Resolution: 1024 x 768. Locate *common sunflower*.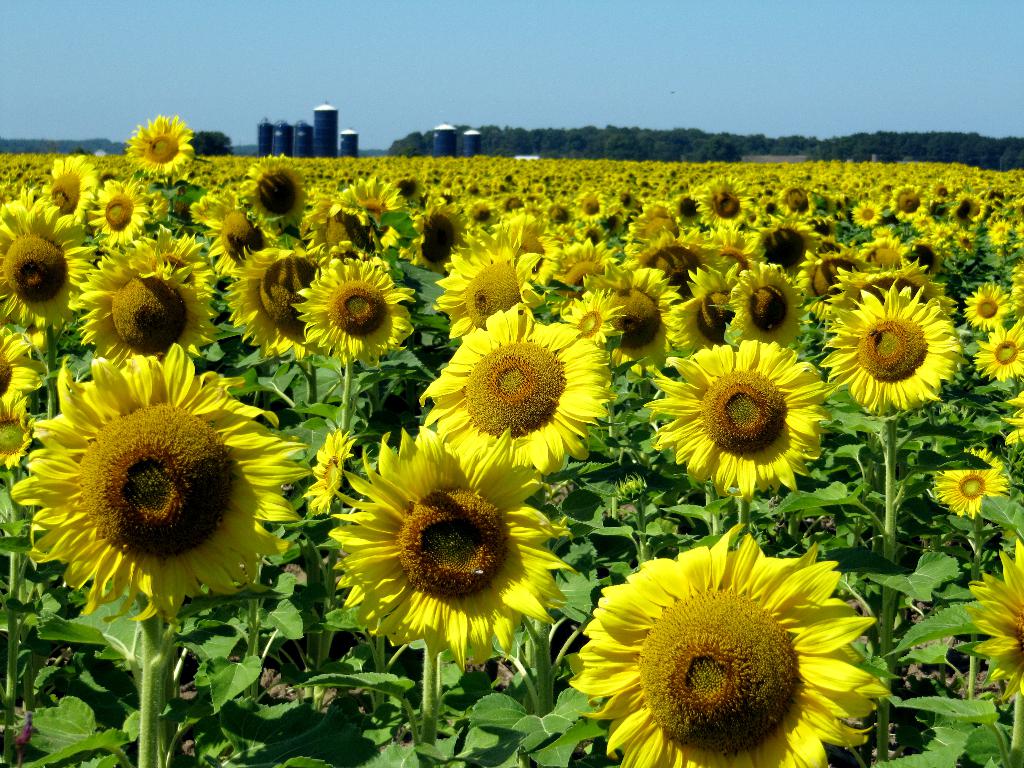
BBox(657, 348, 831, 511).
